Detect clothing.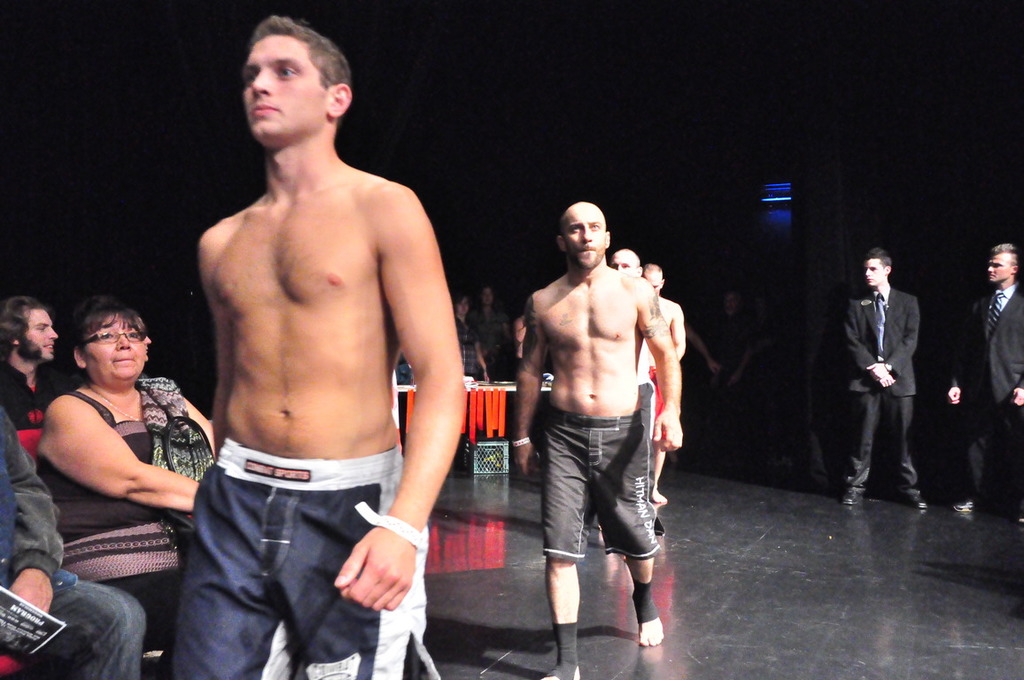
Detected at [x1=537, y1=405, x2=657, y2=557].
